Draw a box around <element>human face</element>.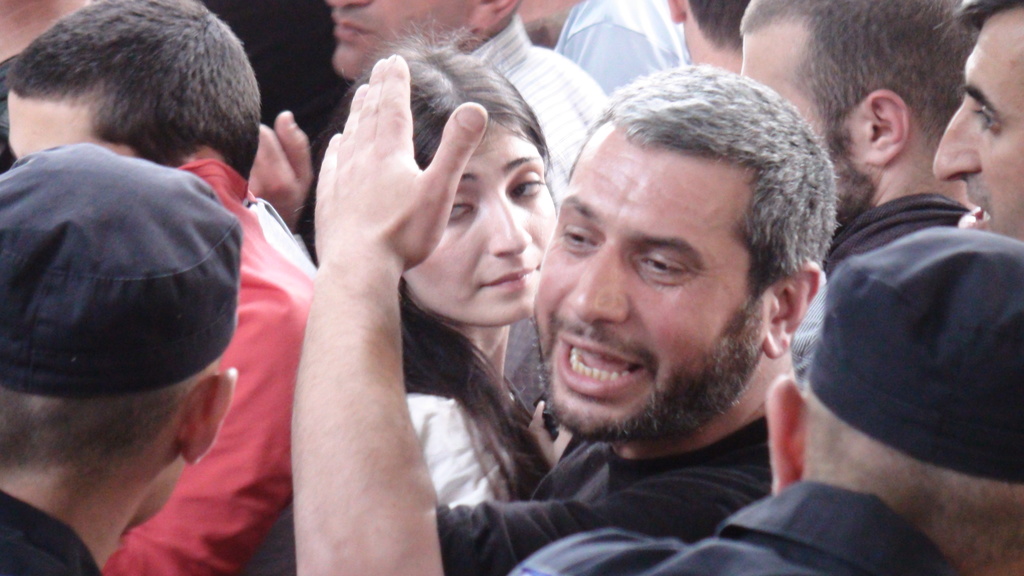
<box>527,115,780,445</box>.
